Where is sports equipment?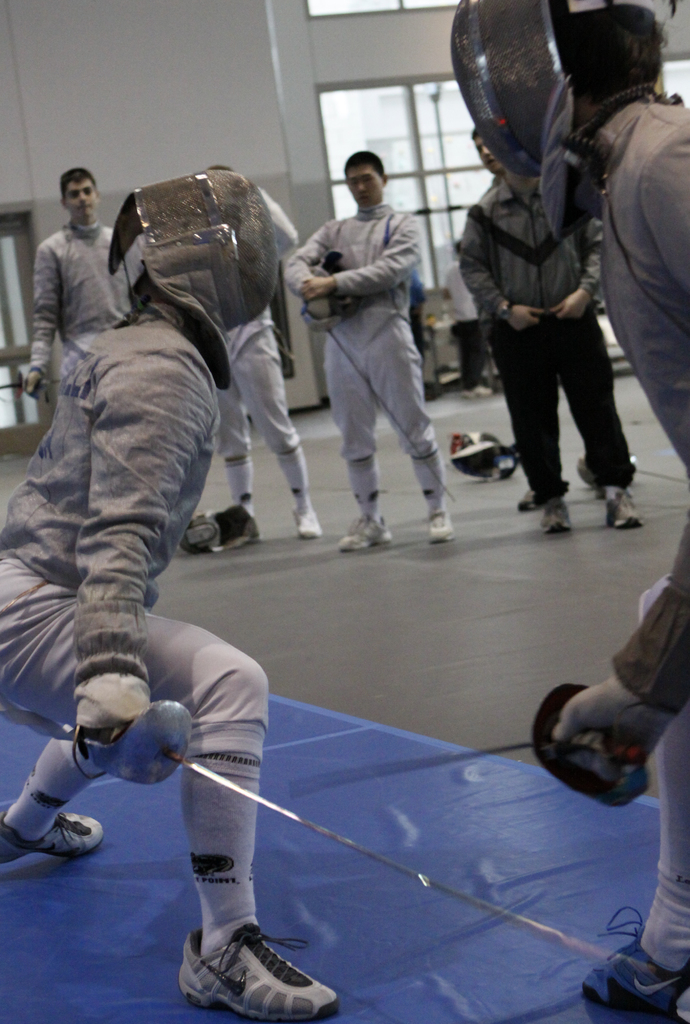
(448, 434, 520, 483).
